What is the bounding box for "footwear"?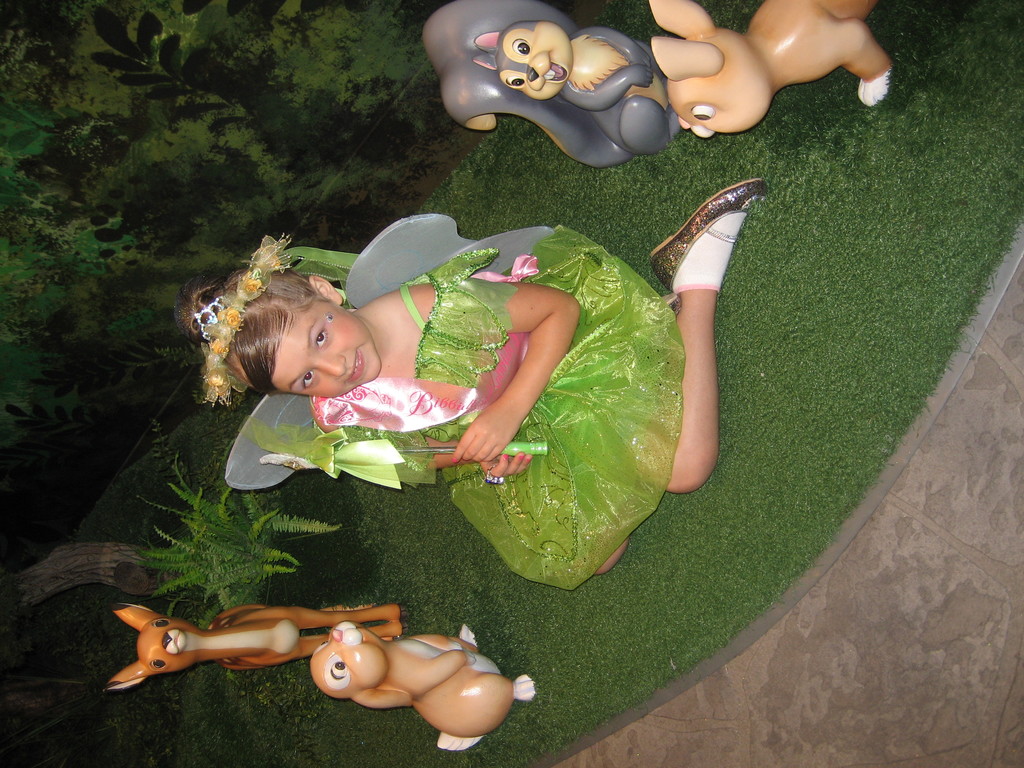
(left=651, top=171, right=771, bottom=296).
